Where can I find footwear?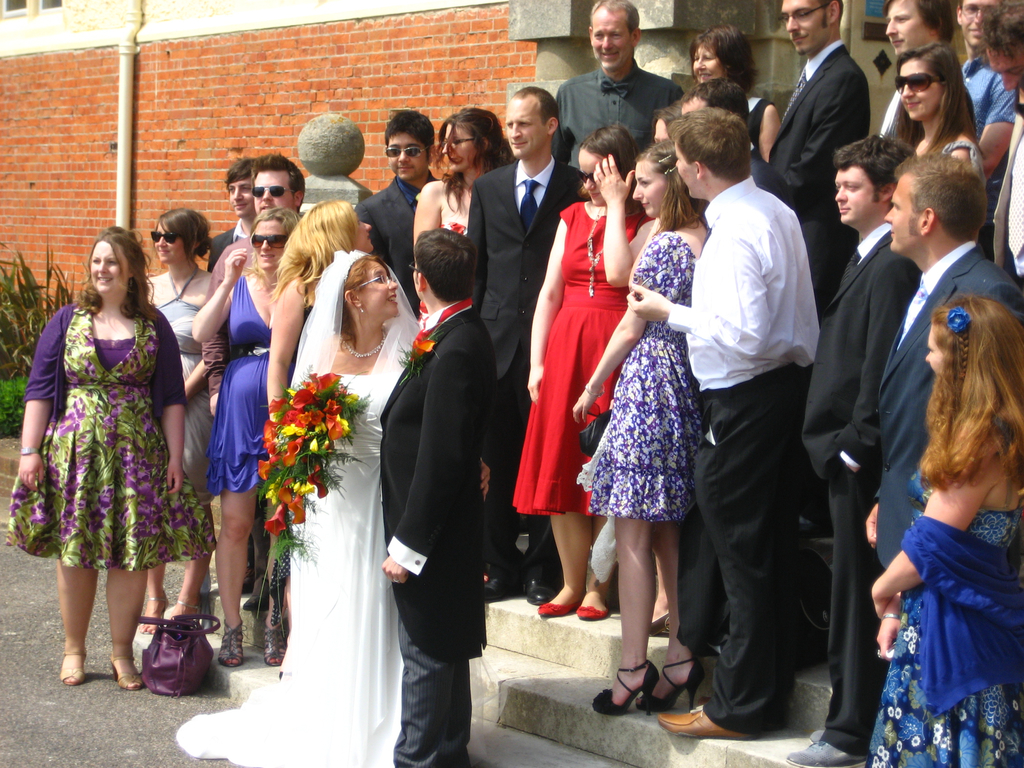
You can find it at 259, 611, 287, 667.
